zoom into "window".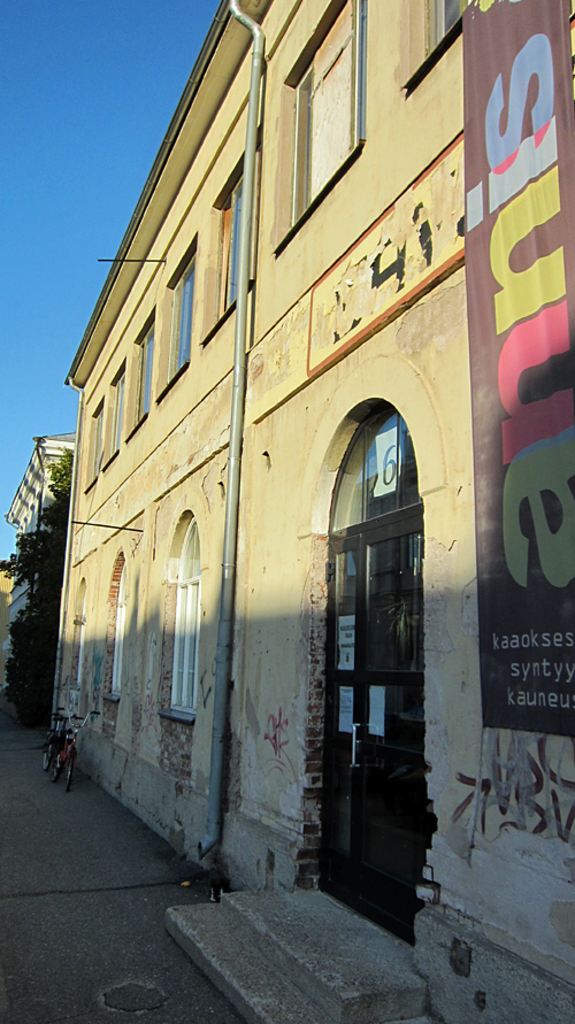
Zoom target: <box>67,582,93,705</box>.
